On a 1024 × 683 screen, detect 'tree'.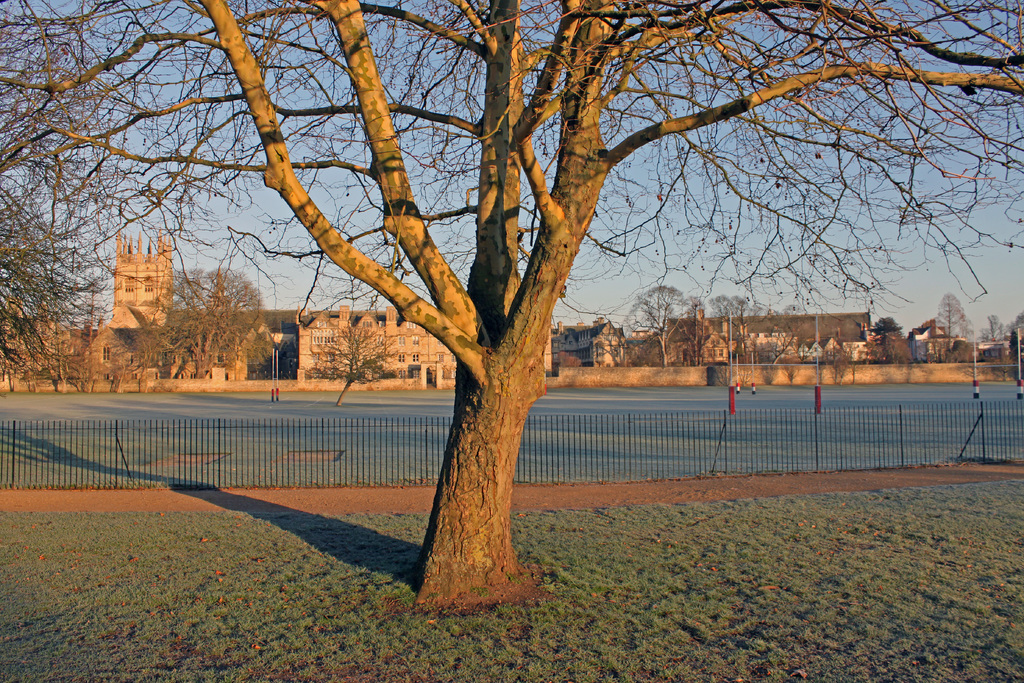
[left=0, top=0, right=1023, bottom=611].
